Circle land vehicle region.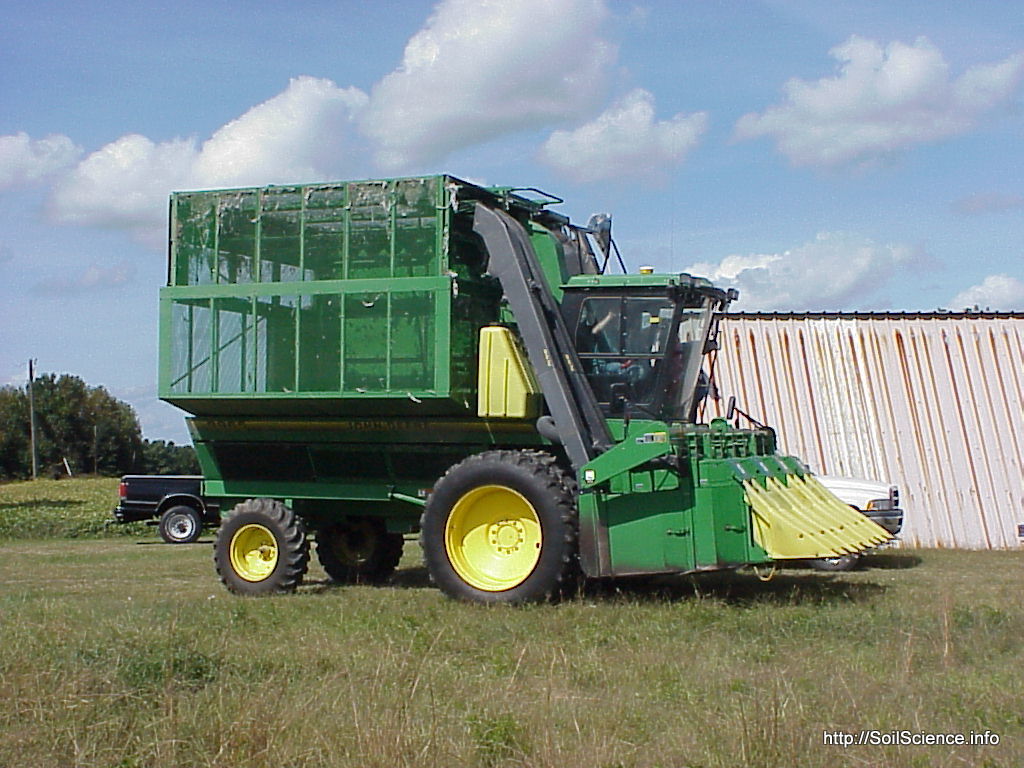
Region: {"x1": 119, "y1": 477, "x2": 224, "y2": 542}.
